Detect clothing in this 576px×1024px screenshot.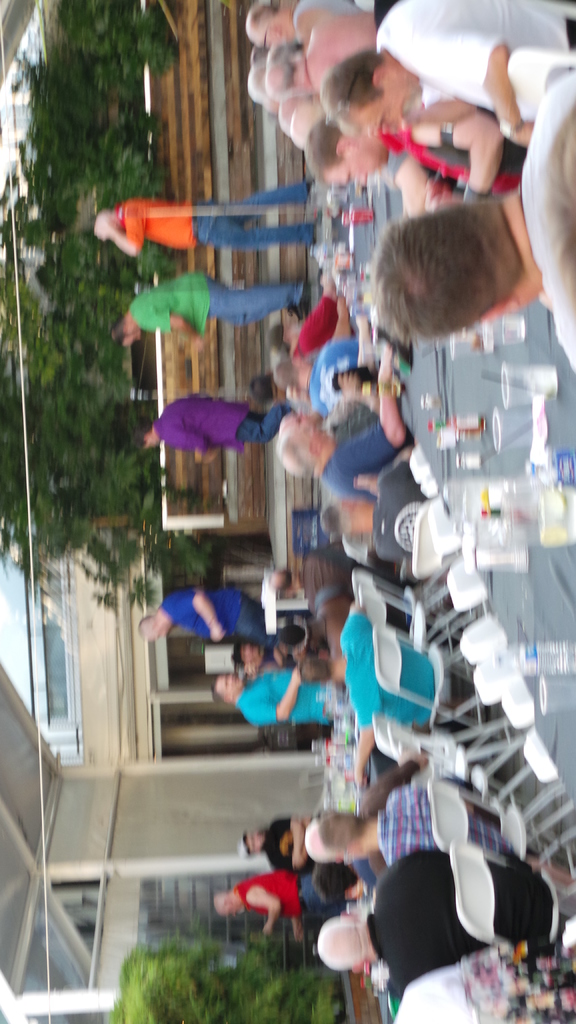
Detection: 364, 854, 559, 1000.
